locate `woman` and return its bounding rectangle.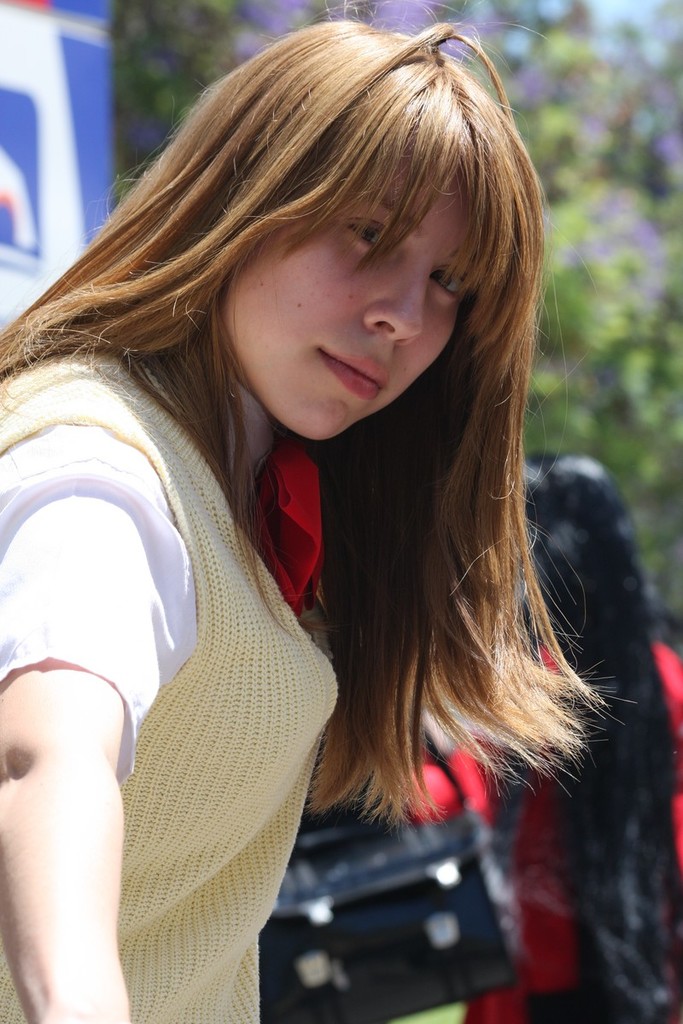
x1=26, y1=71, x2=639, y2=990.
